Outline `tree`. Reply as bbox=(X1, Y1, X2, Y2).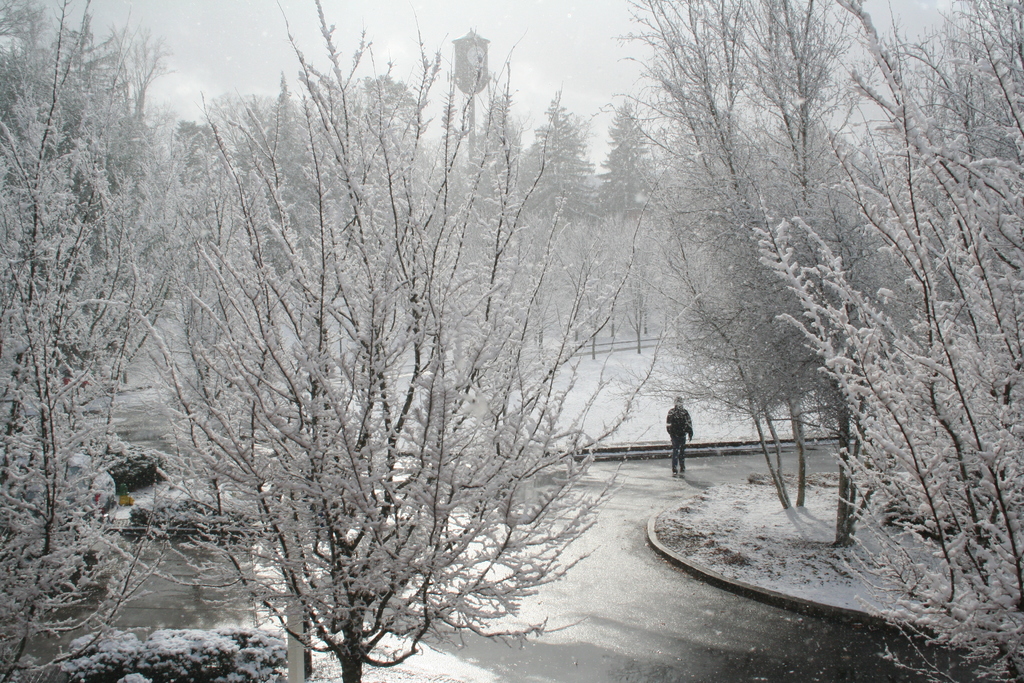
bbox=(217, 88, 269, 209).
